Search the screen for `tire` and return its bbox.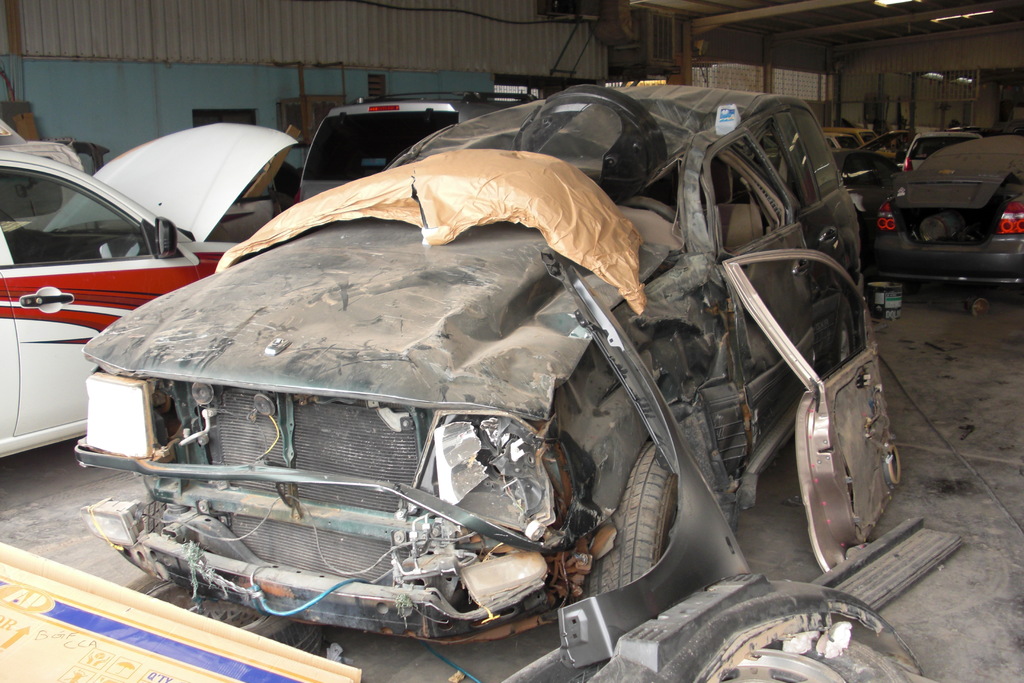
Found: l=586, t=441, r=679, b=595.
